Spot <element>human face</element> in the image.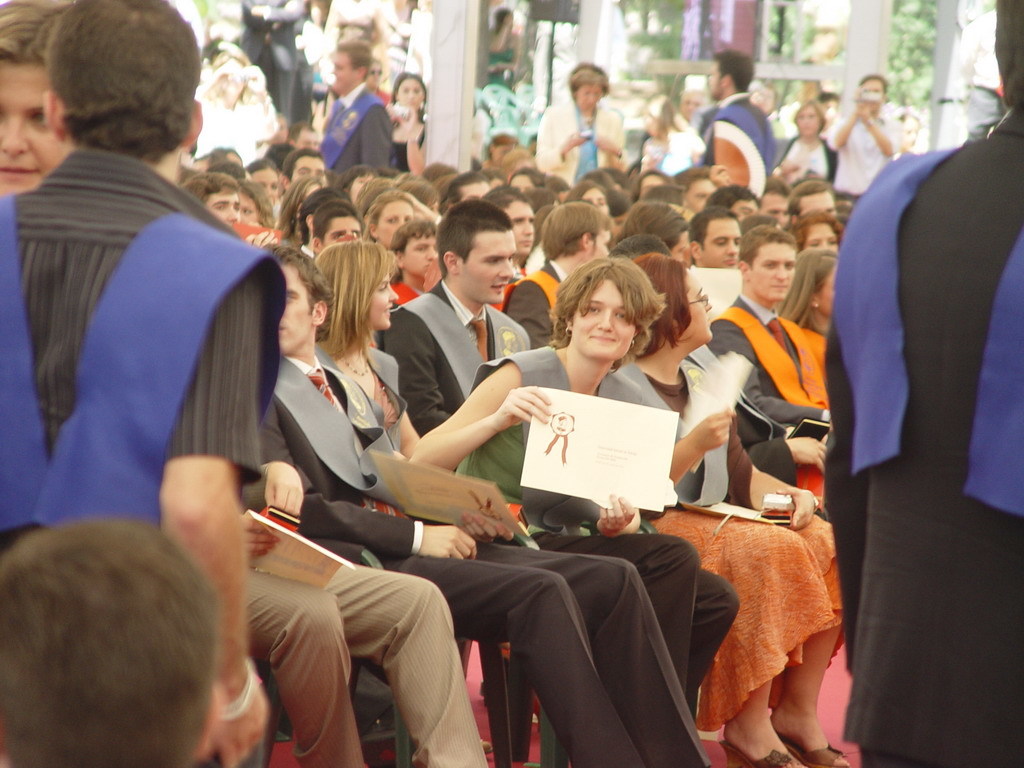
<element>human face</element> found at <region>705, 217, 744, 267</region>.
